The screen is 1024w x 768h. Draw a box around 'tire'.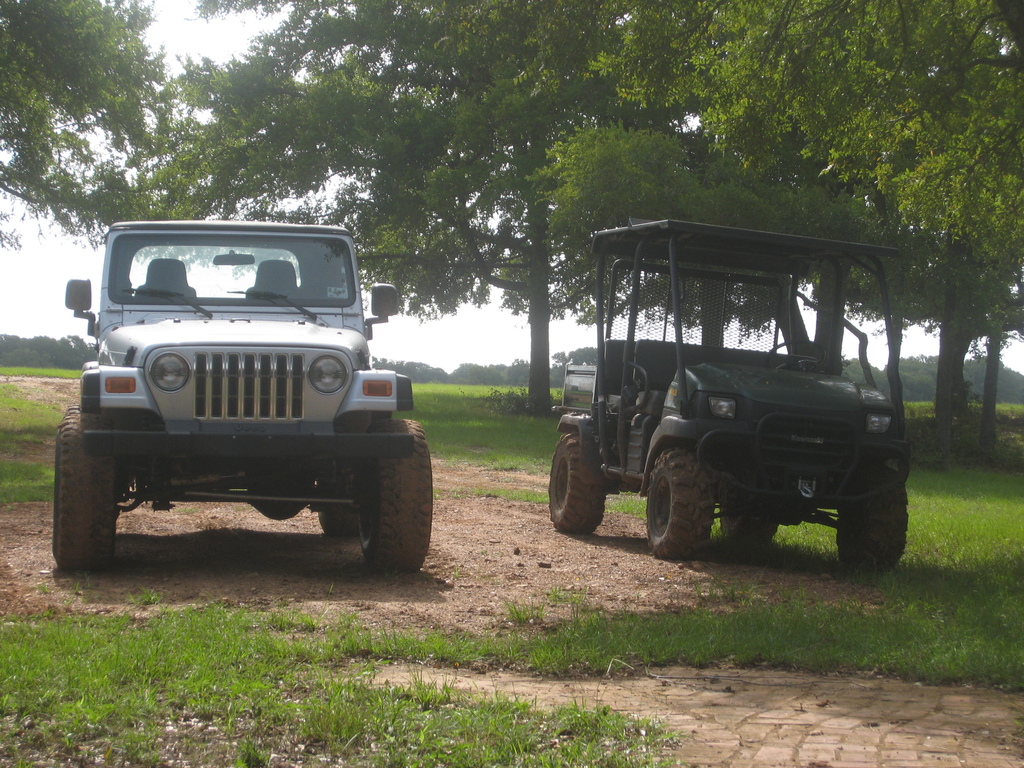
box=[351, 409, 433, 576].
